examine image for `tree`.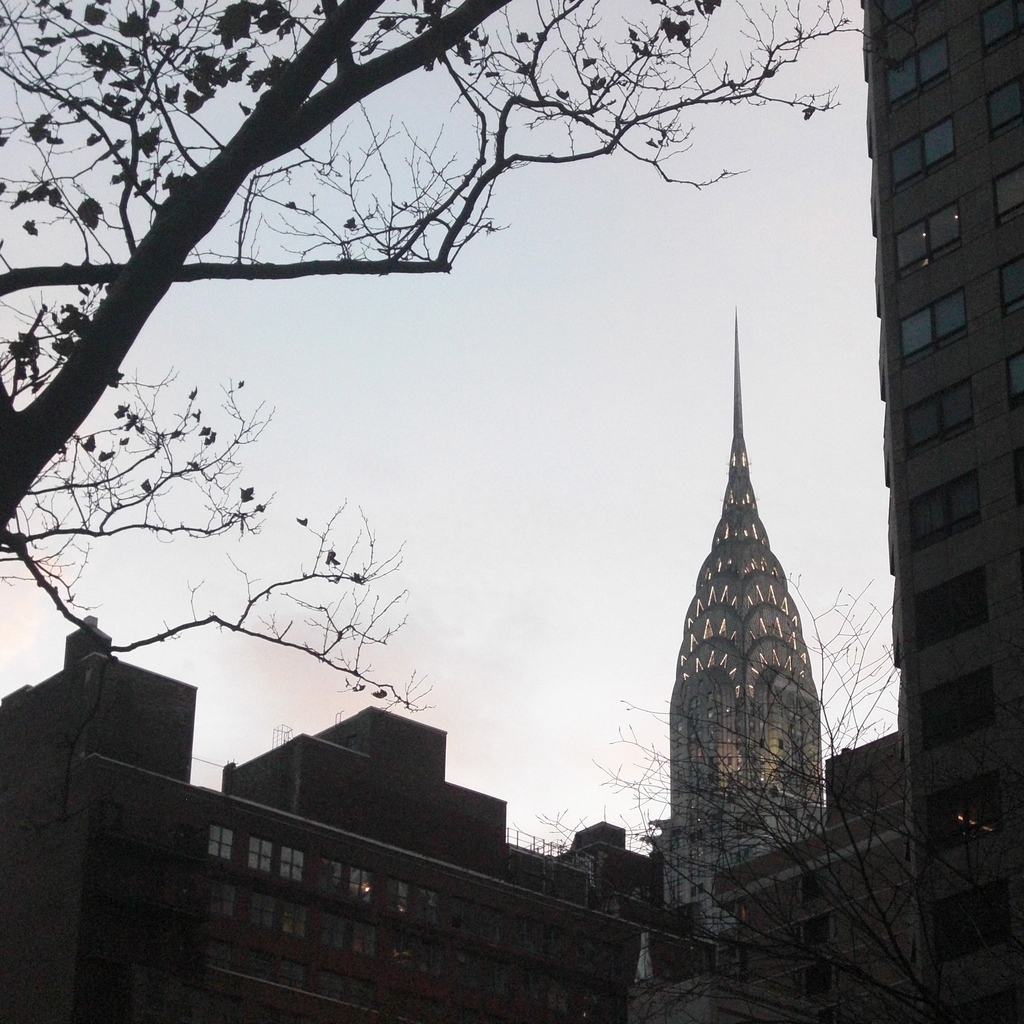
Examination result: bbox=[0, 0, 922, 826].
